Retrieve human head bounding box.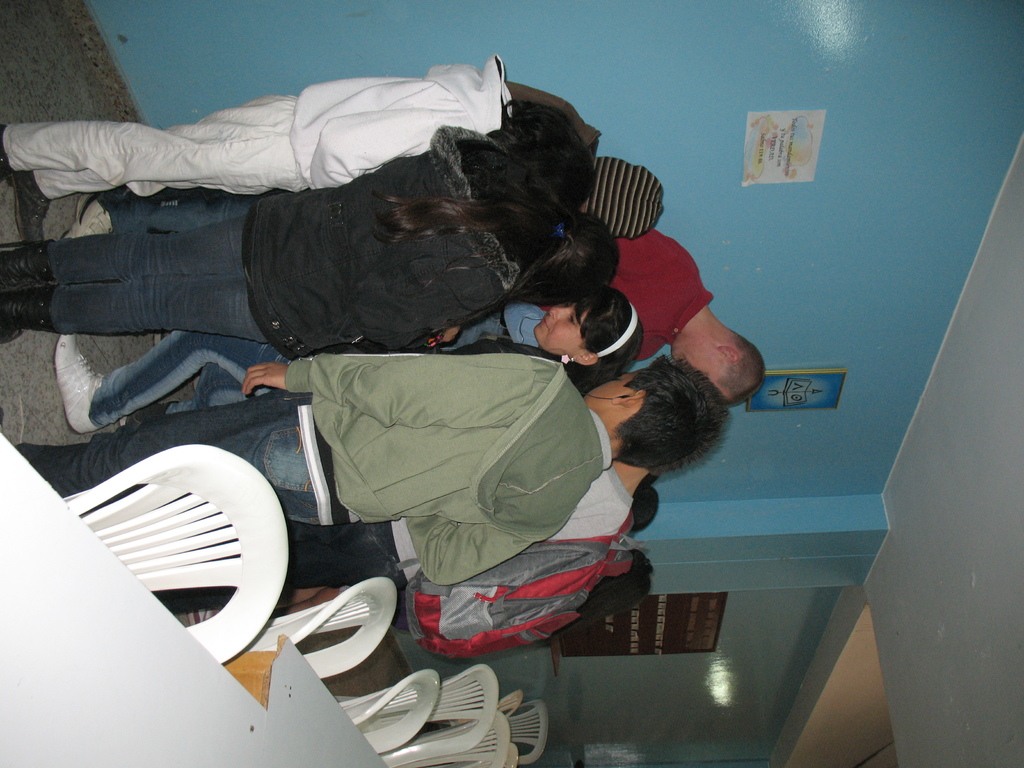
Bounding box: pyautogui.locateOnScreen(580, 157, 666, 244).
